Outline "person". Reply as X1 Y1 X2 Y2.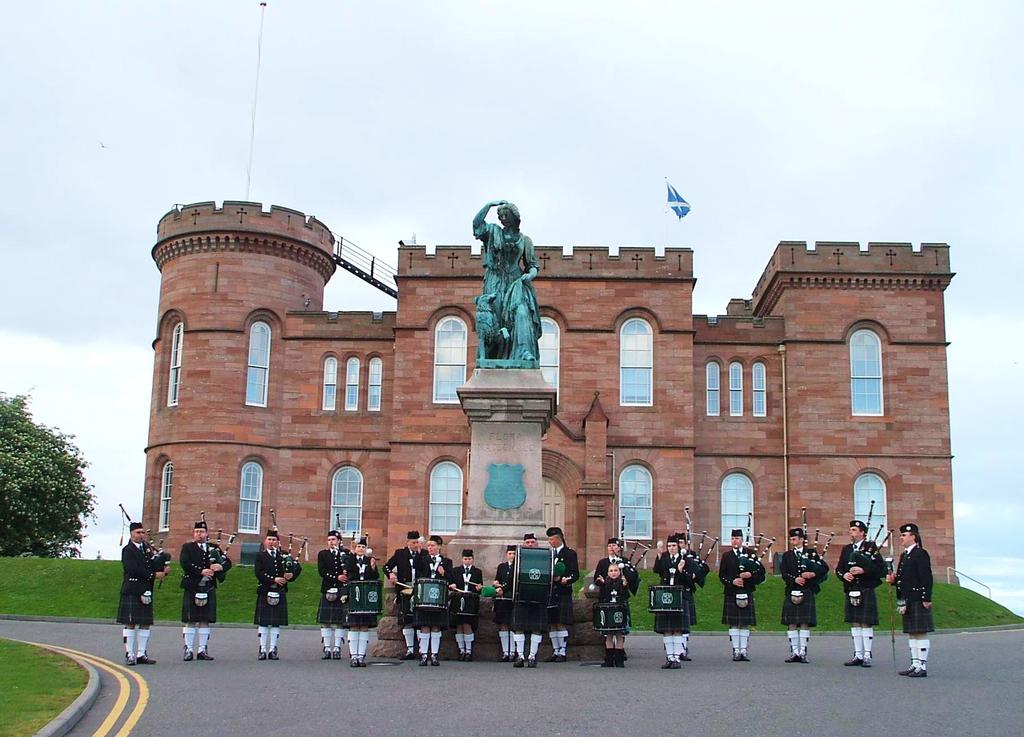
412 535 449 670.
